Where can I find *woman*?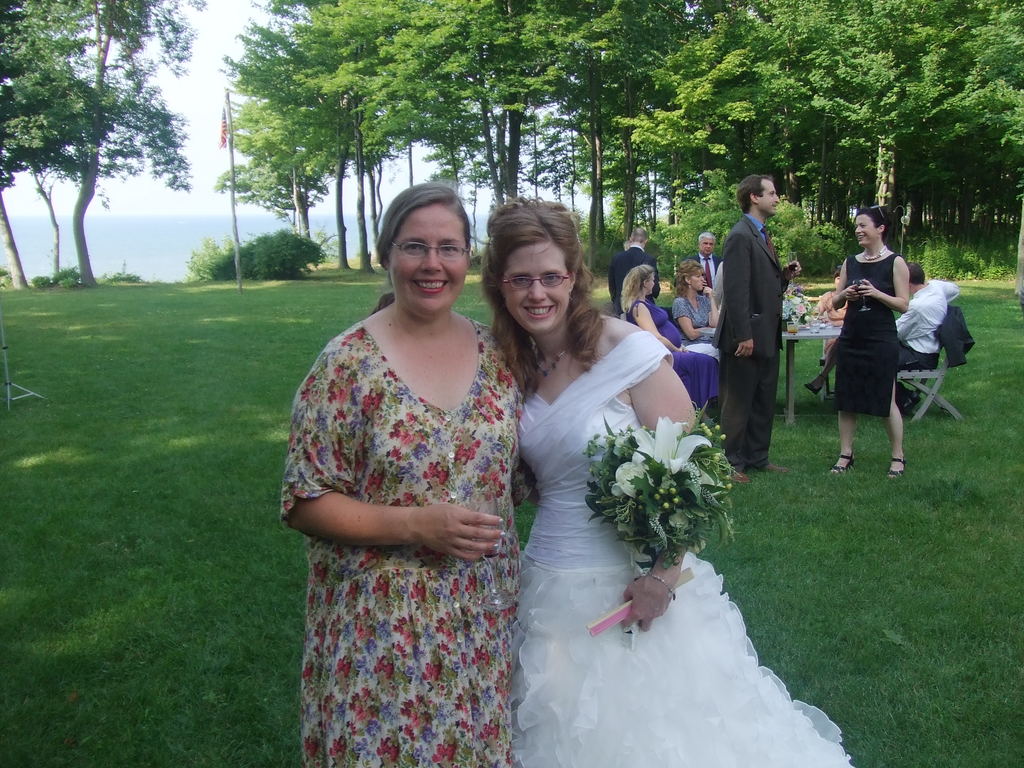
You can find it at (left=481, top=200, right=854, bottom=767).
